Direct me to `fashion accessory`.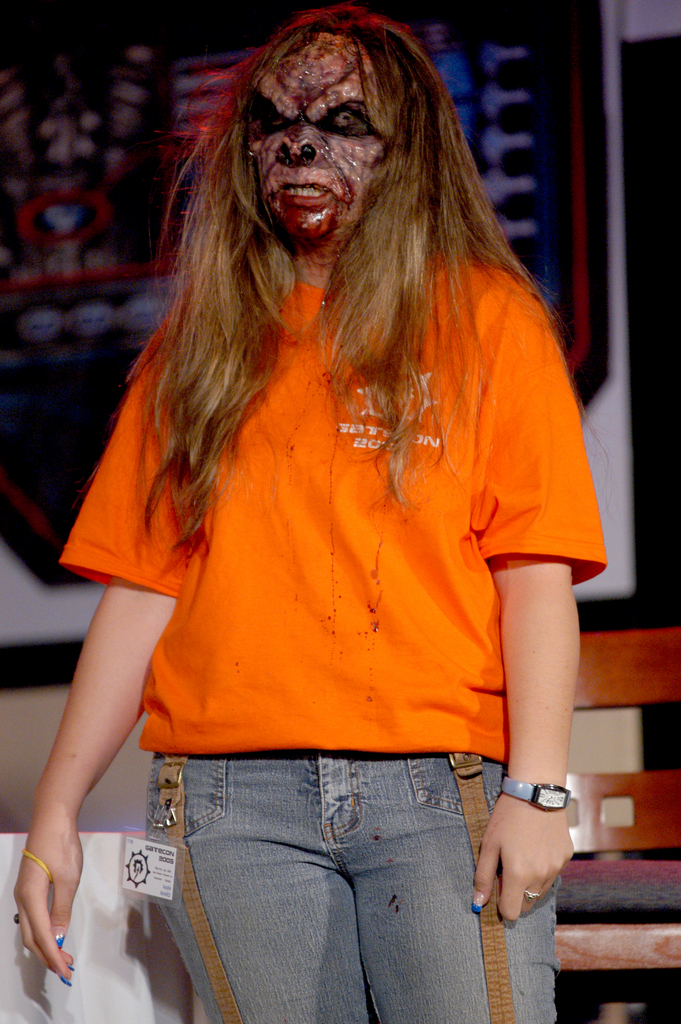
Direction: bbox=(12, 909, 22, 925).
